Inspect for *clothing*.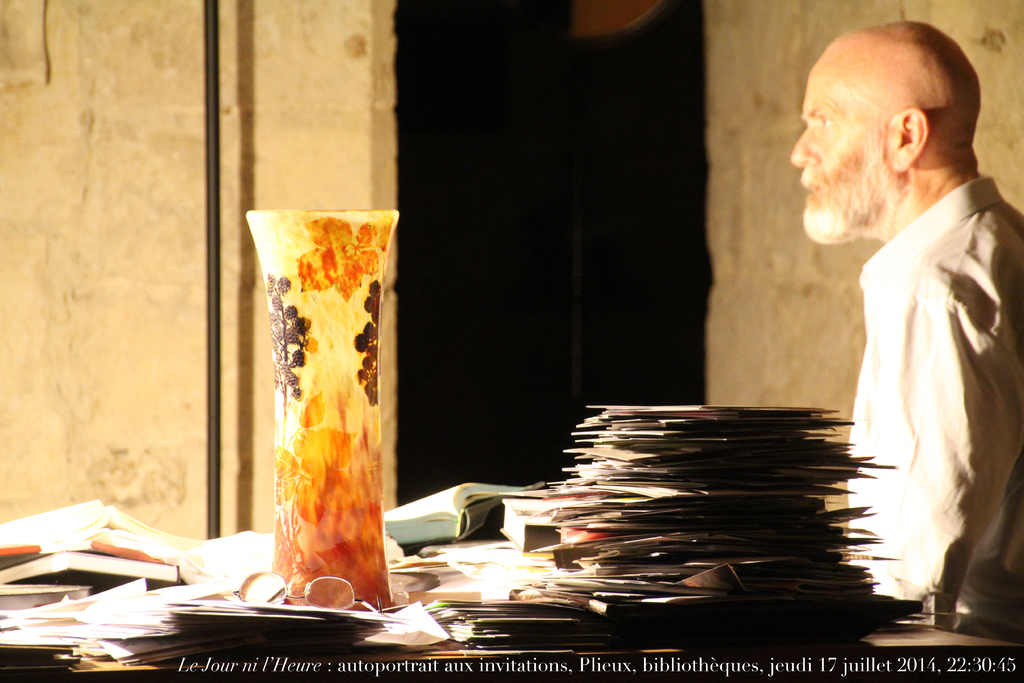
Inspection: BBox(836, 172, 1023, 661).
